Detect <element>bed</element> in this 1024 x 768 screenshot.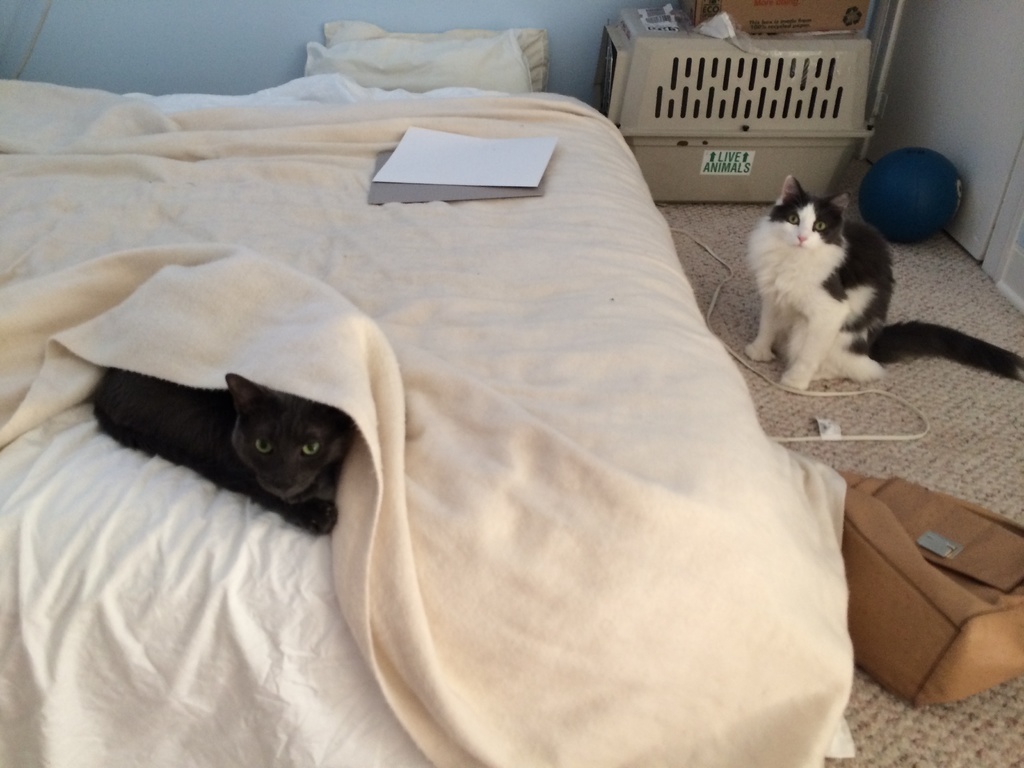
Detection: 0 0 938 757.
